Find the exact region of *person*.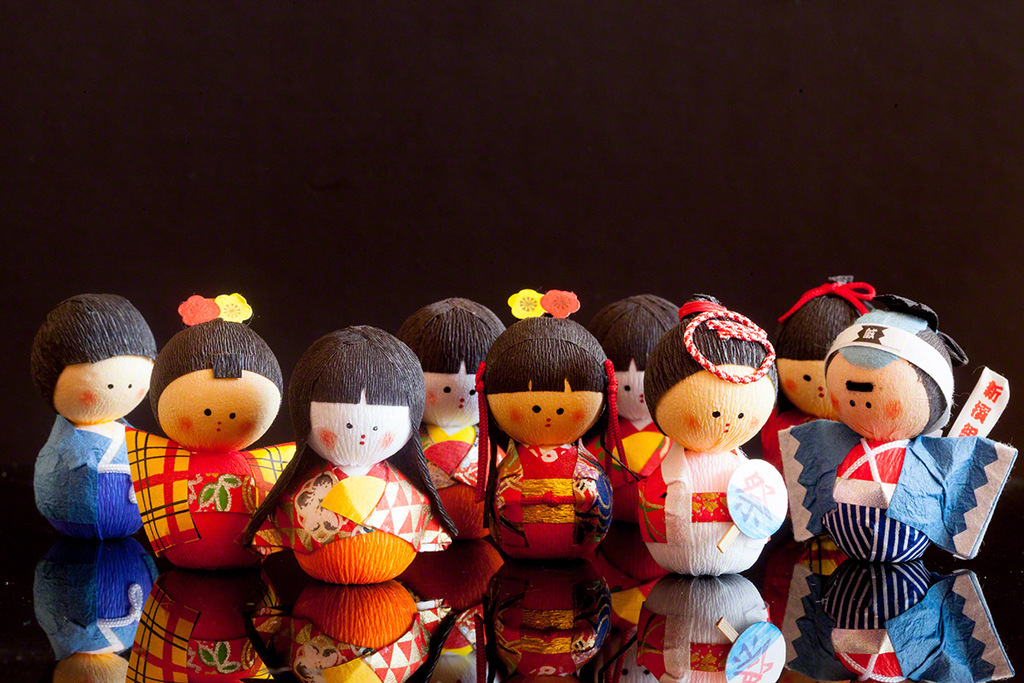
Exact region: (772,293,1005,556).
